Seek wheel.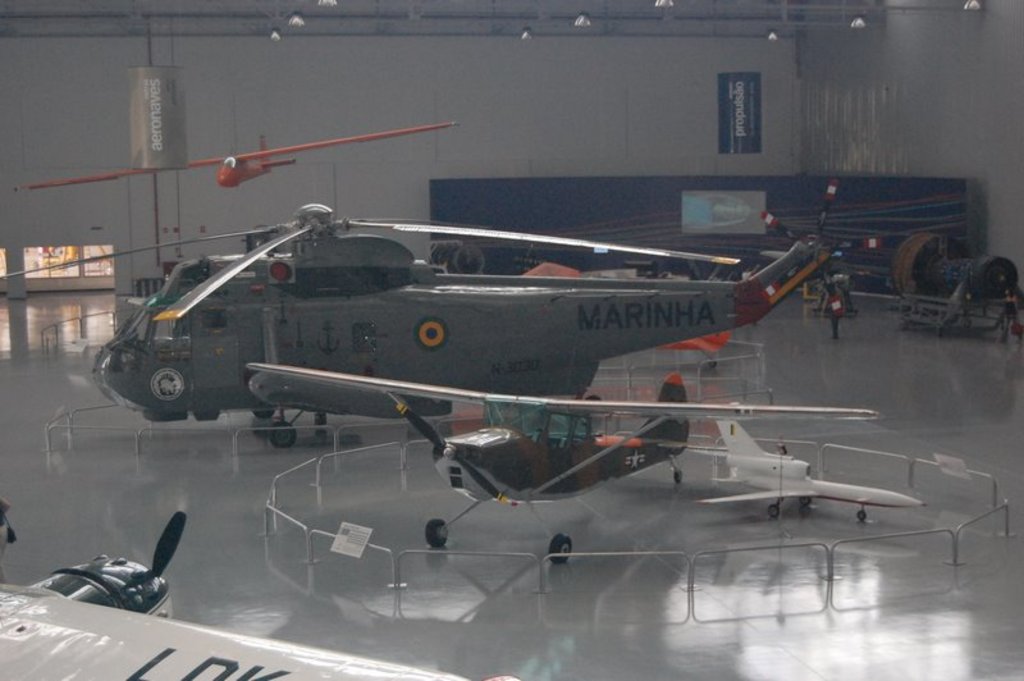
{"x1": 425, "y1": 517, "x2": 448, "y2": 548}.
